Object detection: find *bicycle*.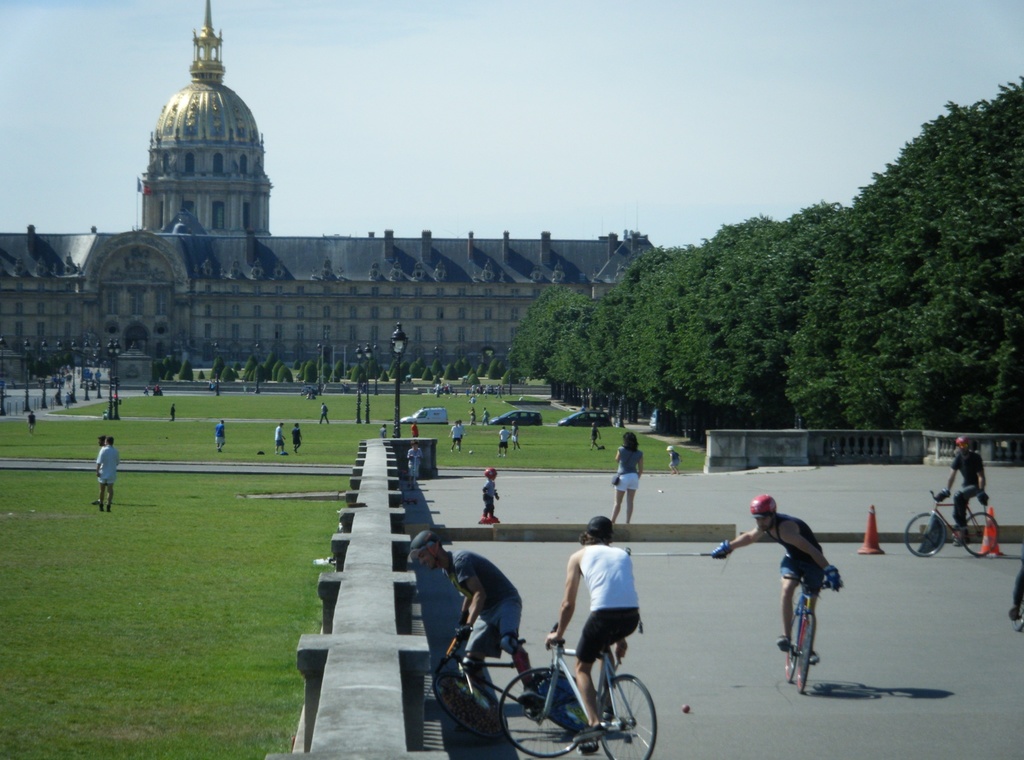
locate(895, 485, 1007, 564).
